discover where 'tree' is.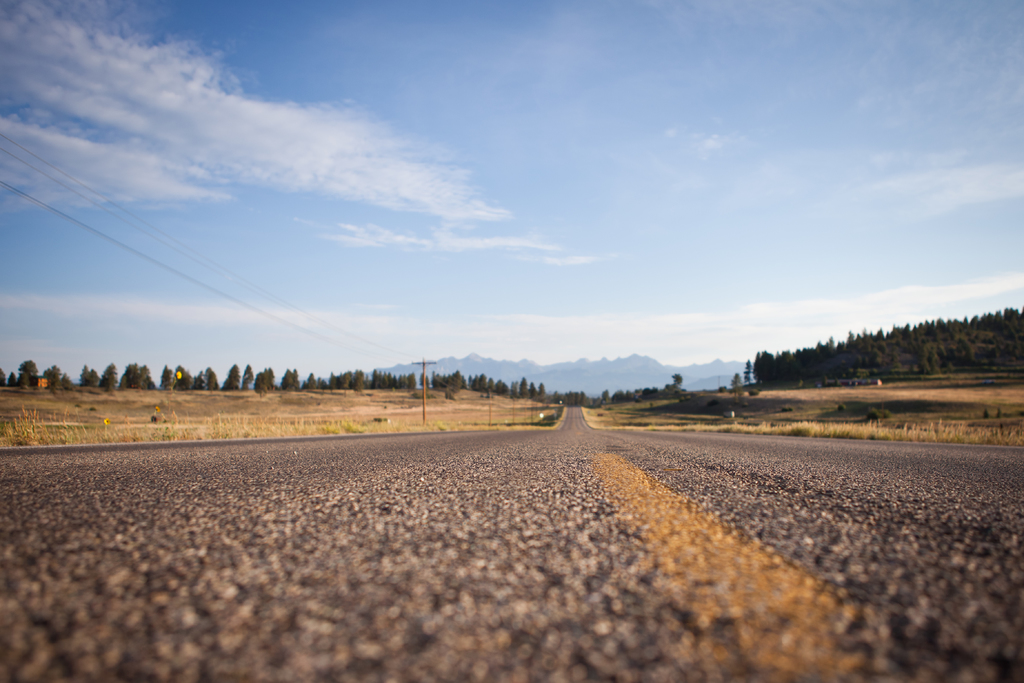
Discovered at x1=39 y1=365 x2=73 y2=395.
